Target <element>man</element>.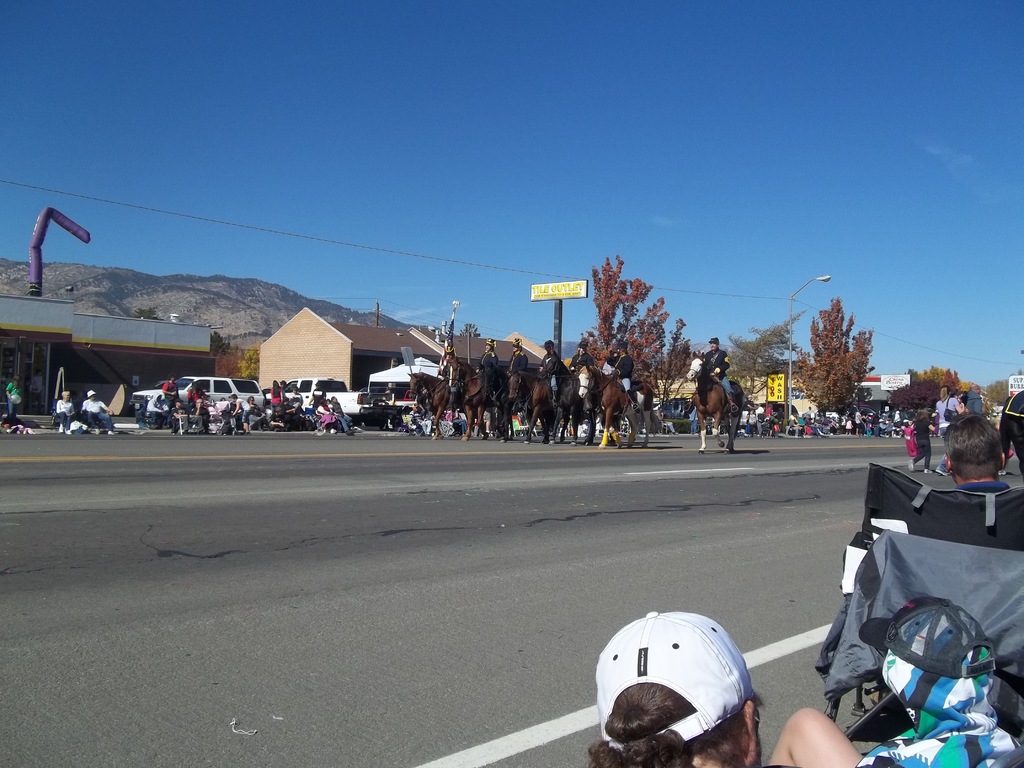
Target region: left=161, top=374, right=182, bottom=407.
